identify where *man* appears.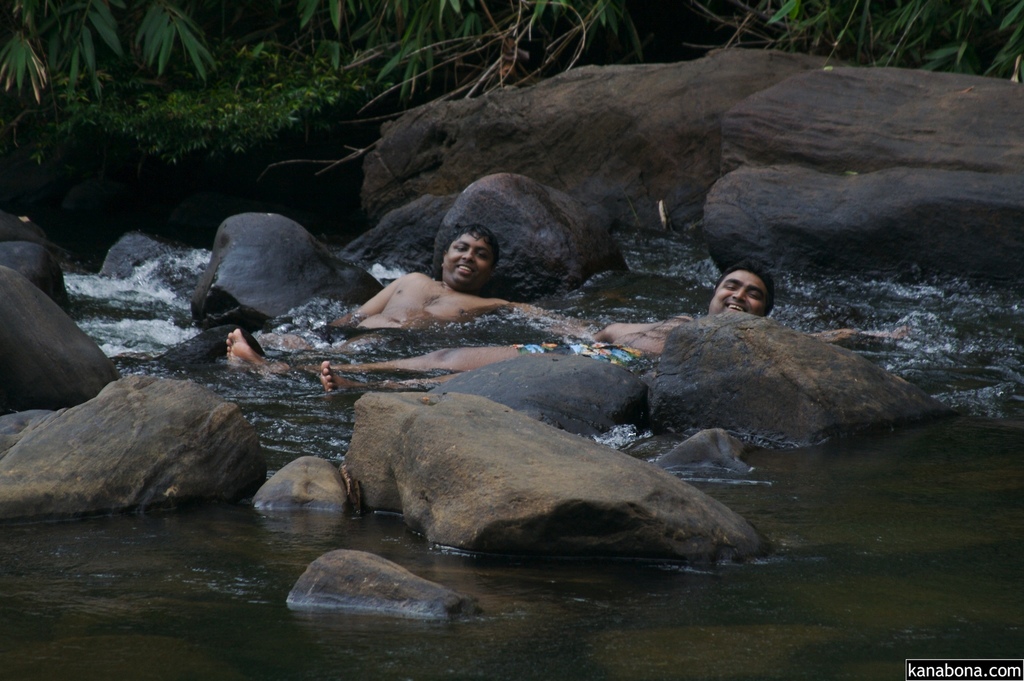
Appears at <region>252, 227, 598, 354</region>.
